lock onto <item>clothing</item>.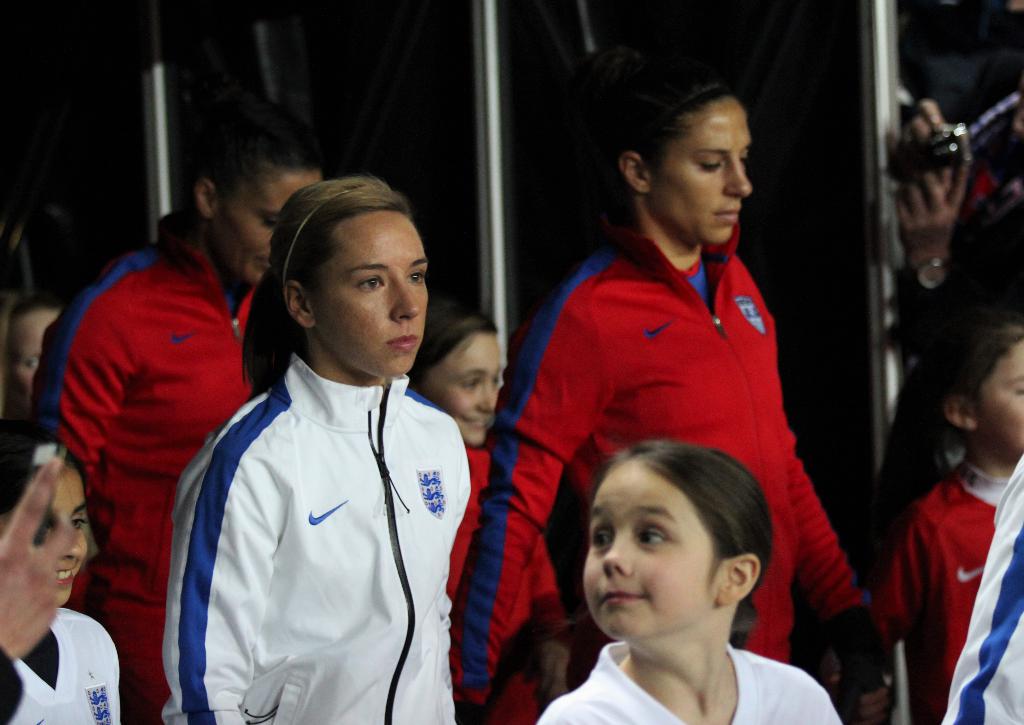
Locked: region(538, 646, 849, 724).
